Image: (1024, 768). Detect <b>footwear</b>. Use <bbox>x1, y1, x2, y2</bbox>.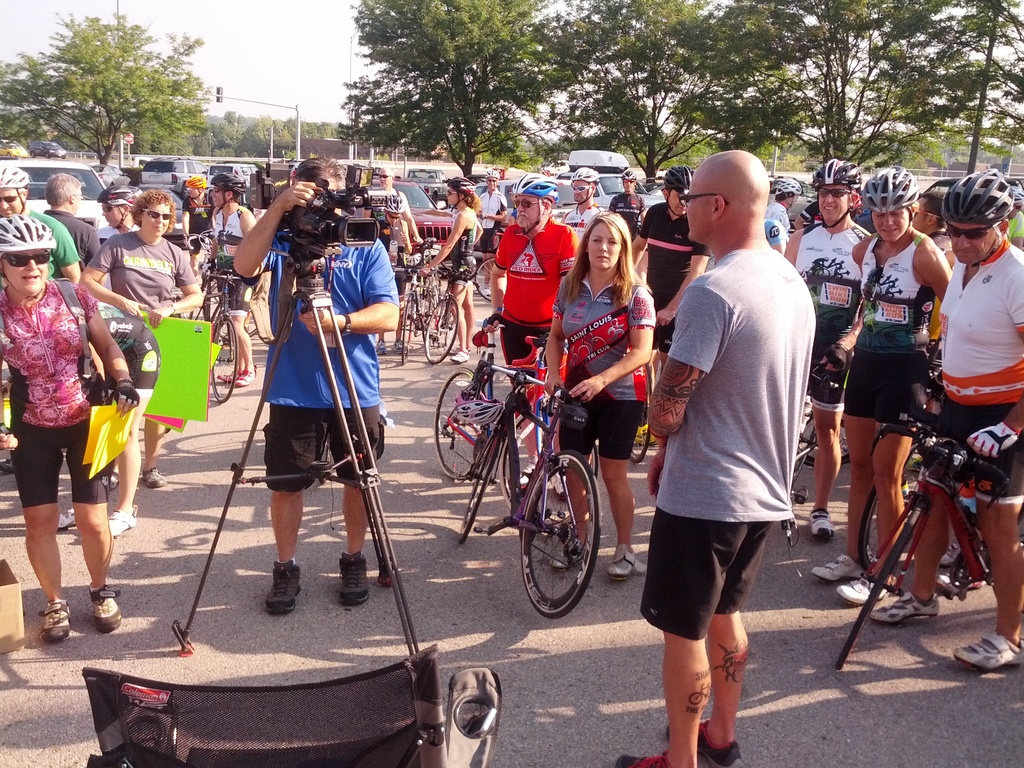
<bbox>237, 365, 255, 387</bbox>.
